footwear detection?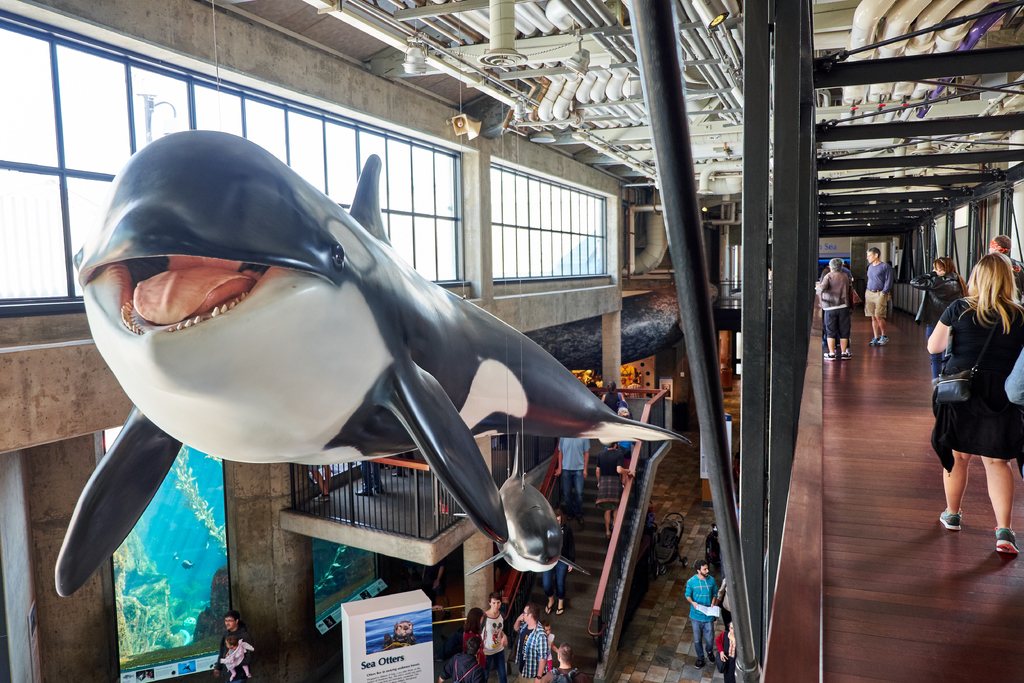
detection(821, 350, 834, 357)
